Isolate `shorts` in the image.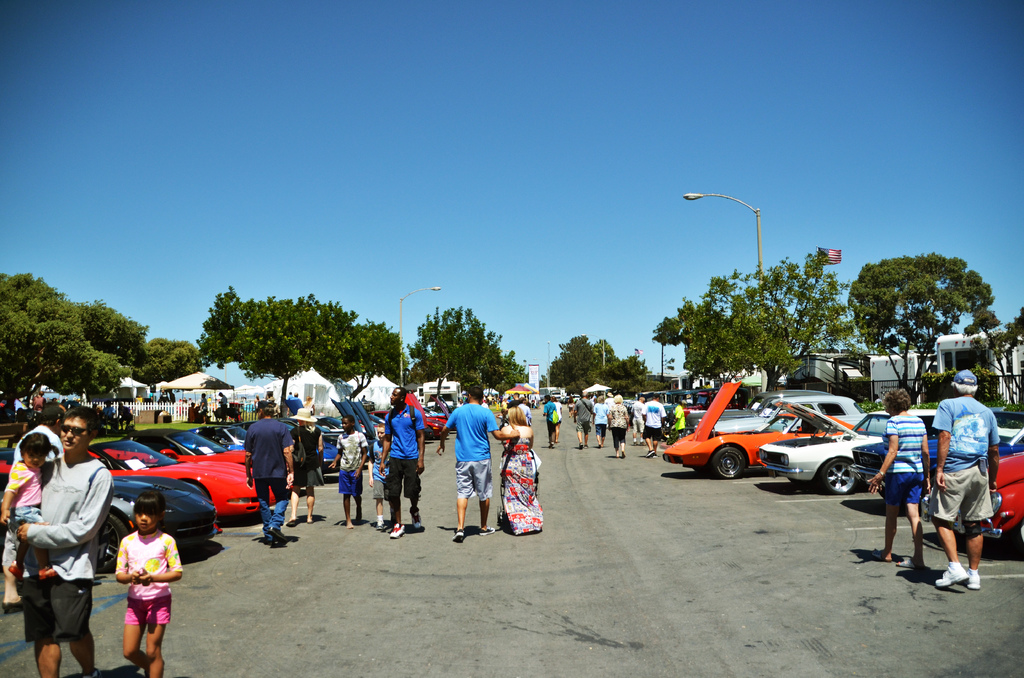
Isolated region: <bbox>12, 506, 44, 521</bbox>.
